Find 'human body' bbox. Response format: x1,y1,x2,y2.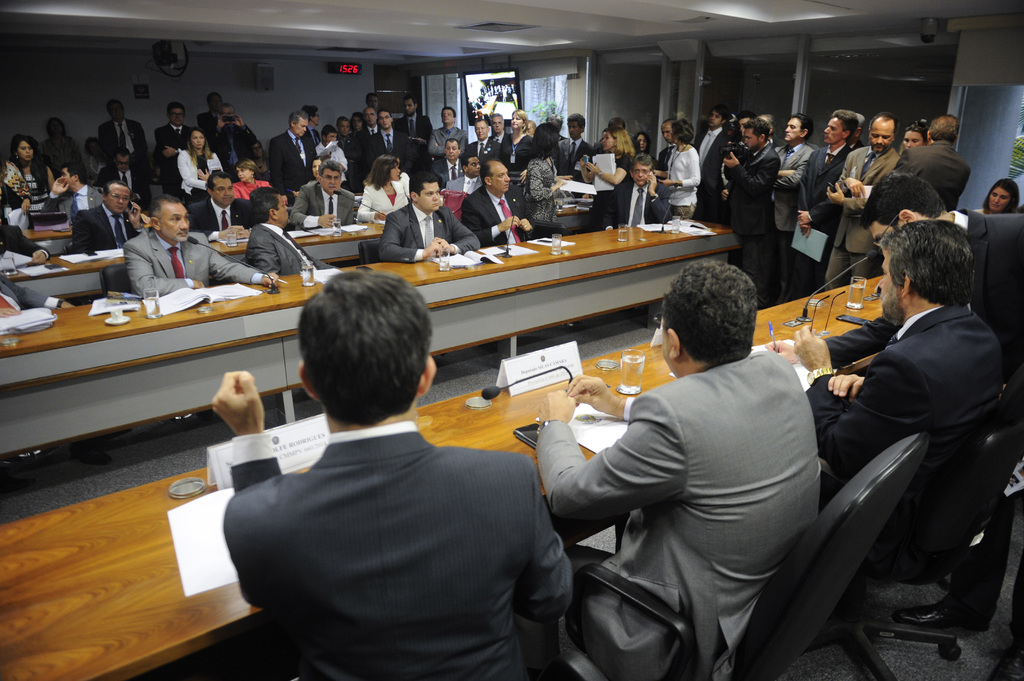
375,200,481,261.
